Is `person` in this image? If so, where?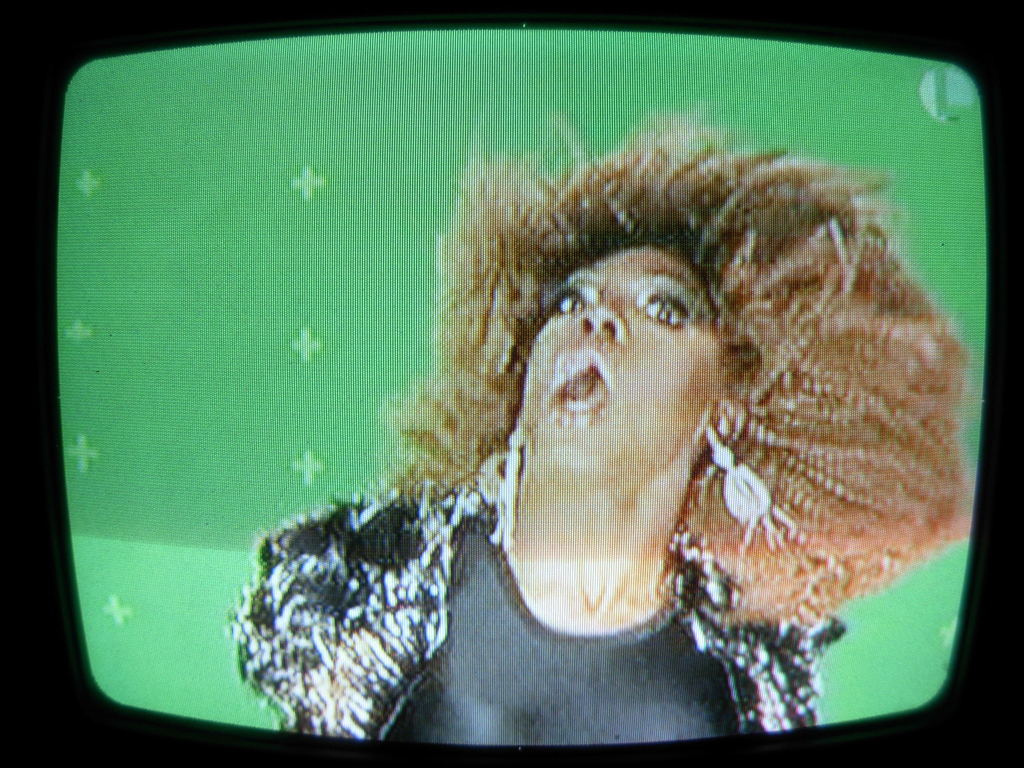
Yes, at 209,94,954,750.
